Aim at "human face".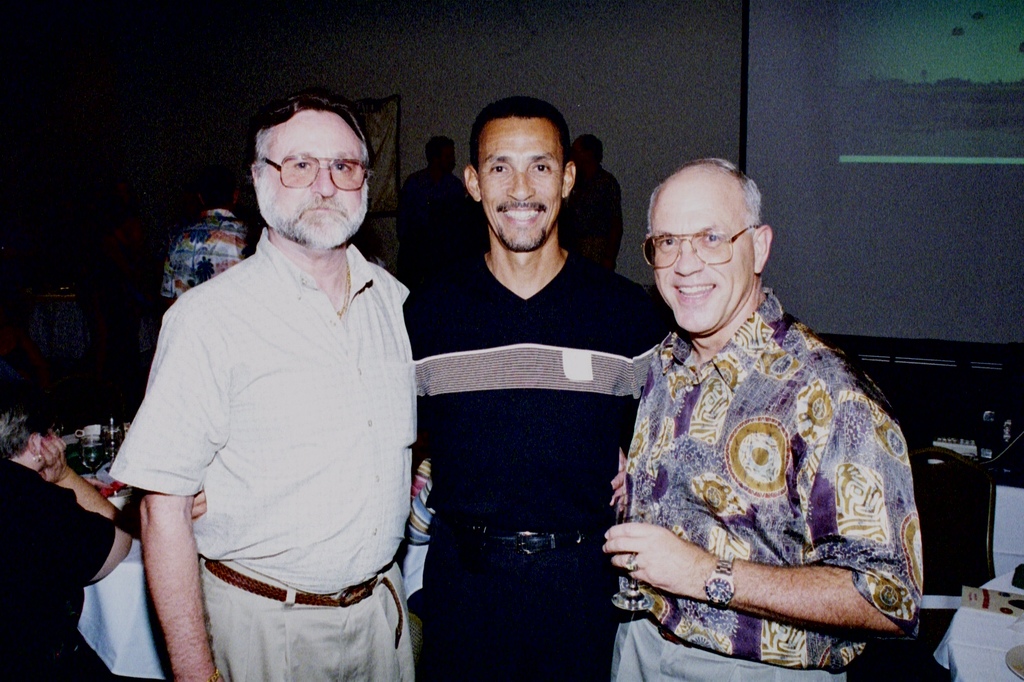
Aimed at [481,117,560,252].
